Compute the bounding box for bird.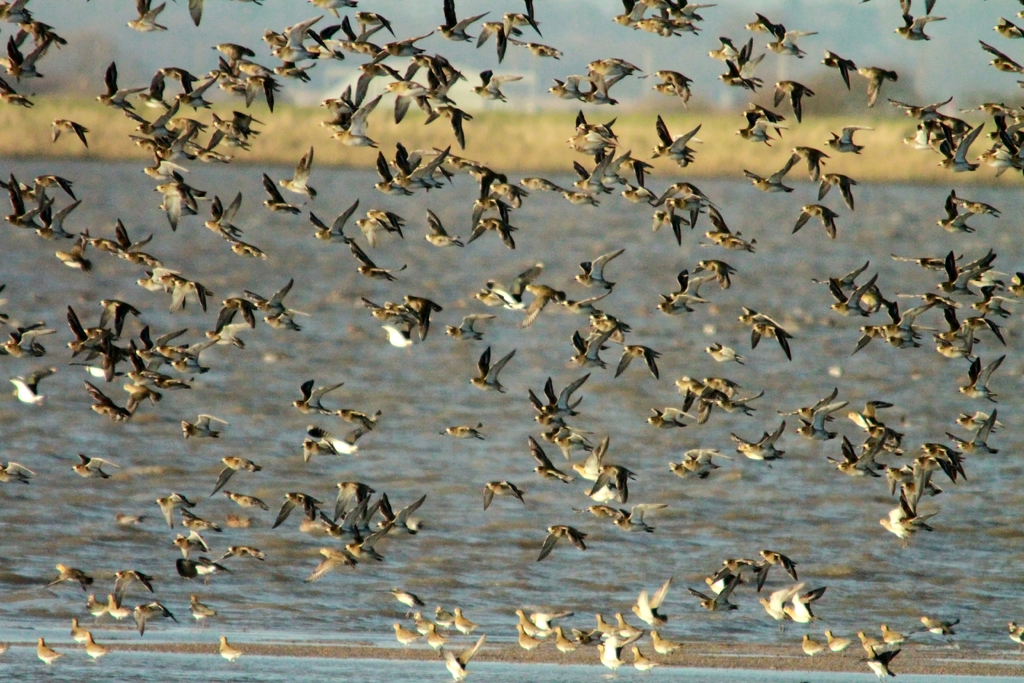
[742,124,780,150].
